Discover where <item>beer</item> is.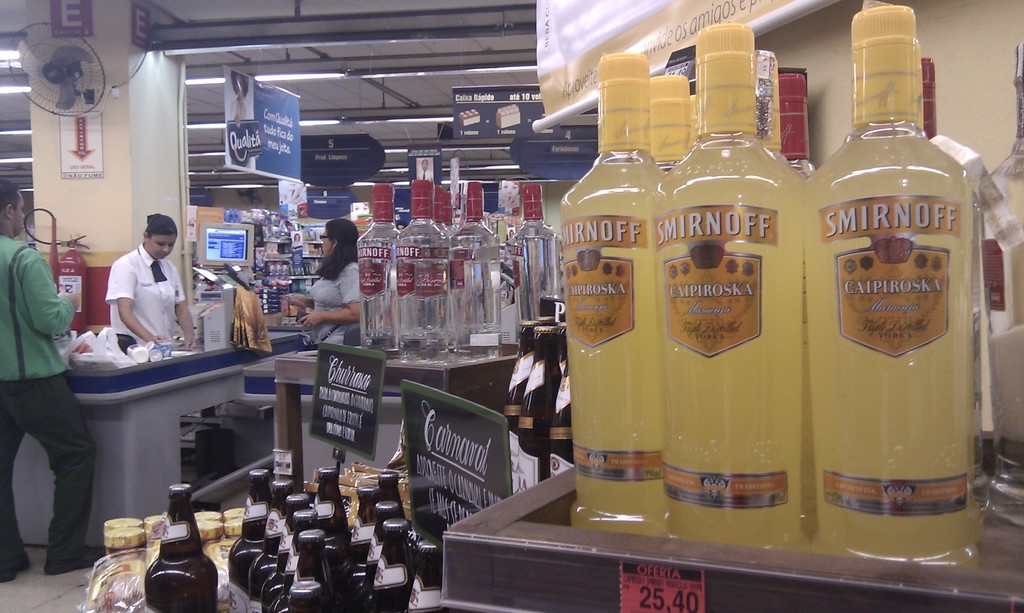
Discovered at (left=365, top=564, right=415, bottom=612).
